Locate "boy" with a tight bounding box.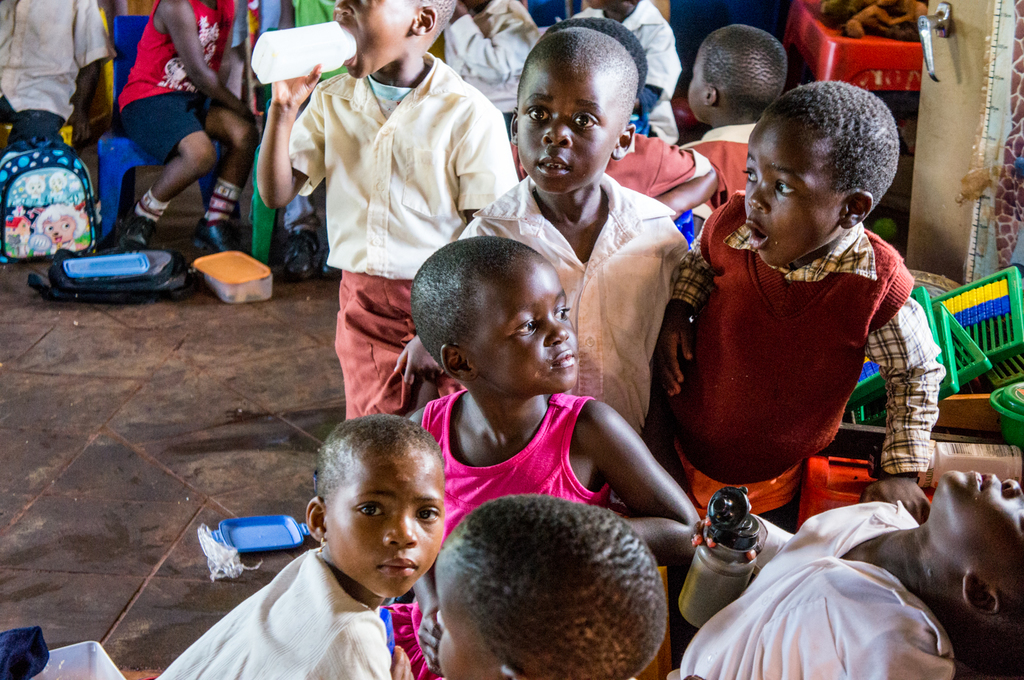
box=[415, 239, 694, 526].
